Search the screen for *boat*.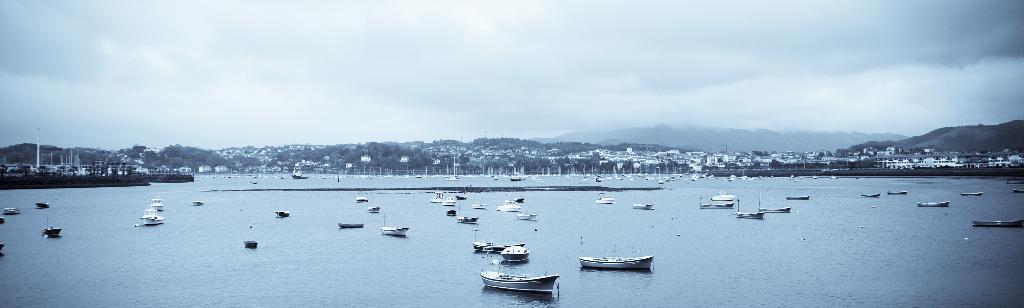
Found at BBox(470, 224, 525, 253).
